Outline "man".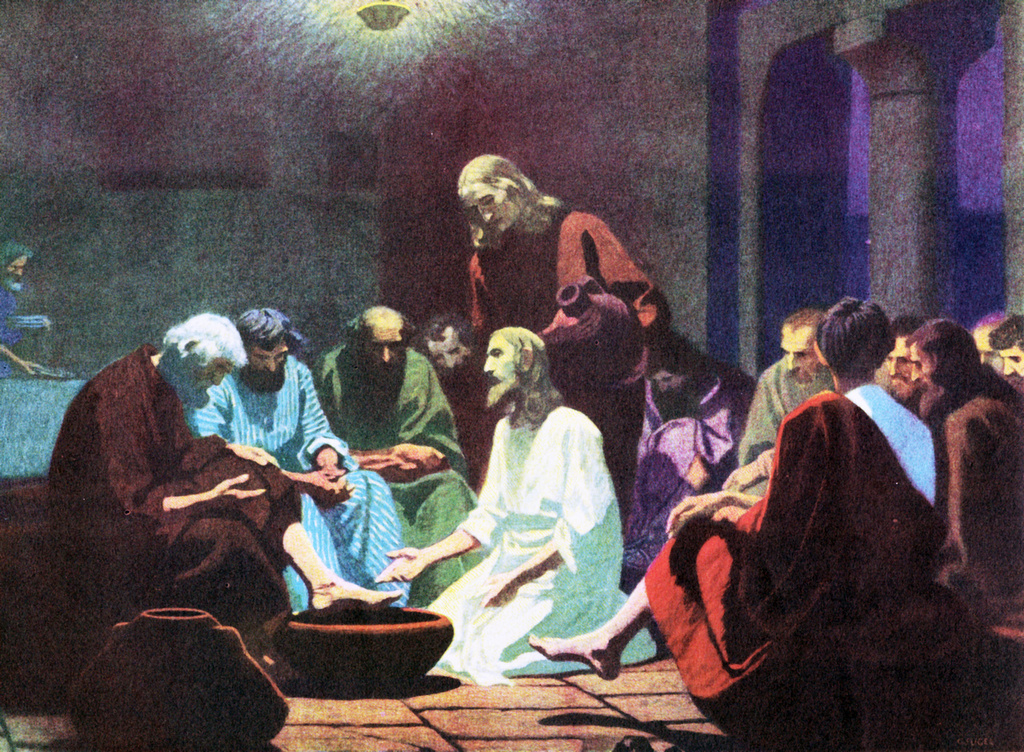
Outline: BBox(614, 334, 756, 598).
